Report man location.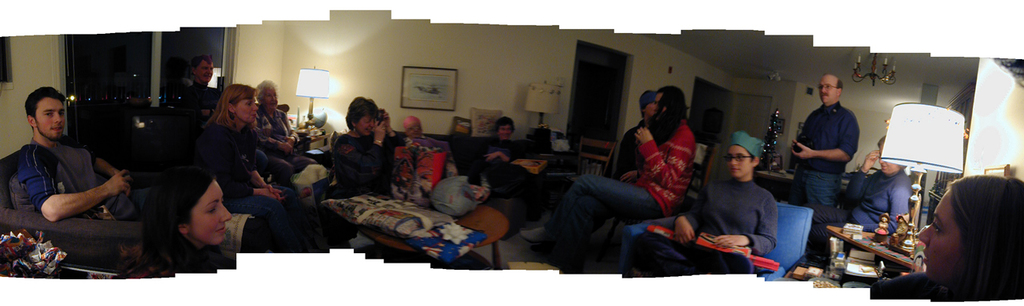
Report: 785:73:846:264.
